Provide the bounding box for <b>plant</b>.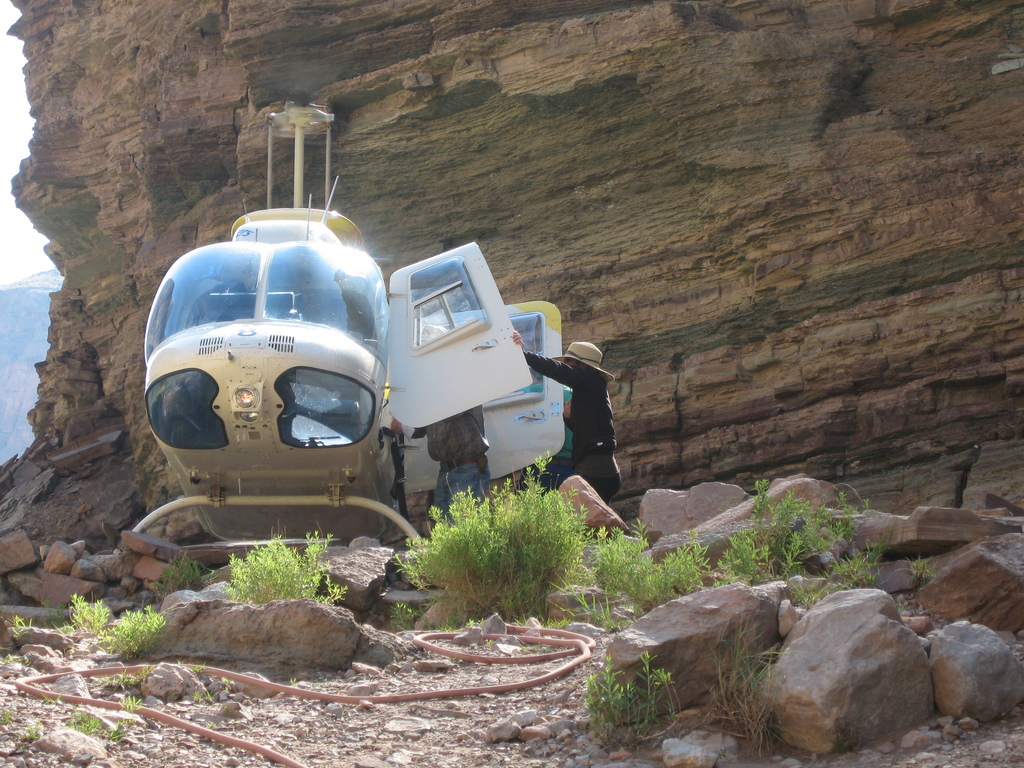
pyautogui.locateOnScreen(209, 525, 350, 605).
